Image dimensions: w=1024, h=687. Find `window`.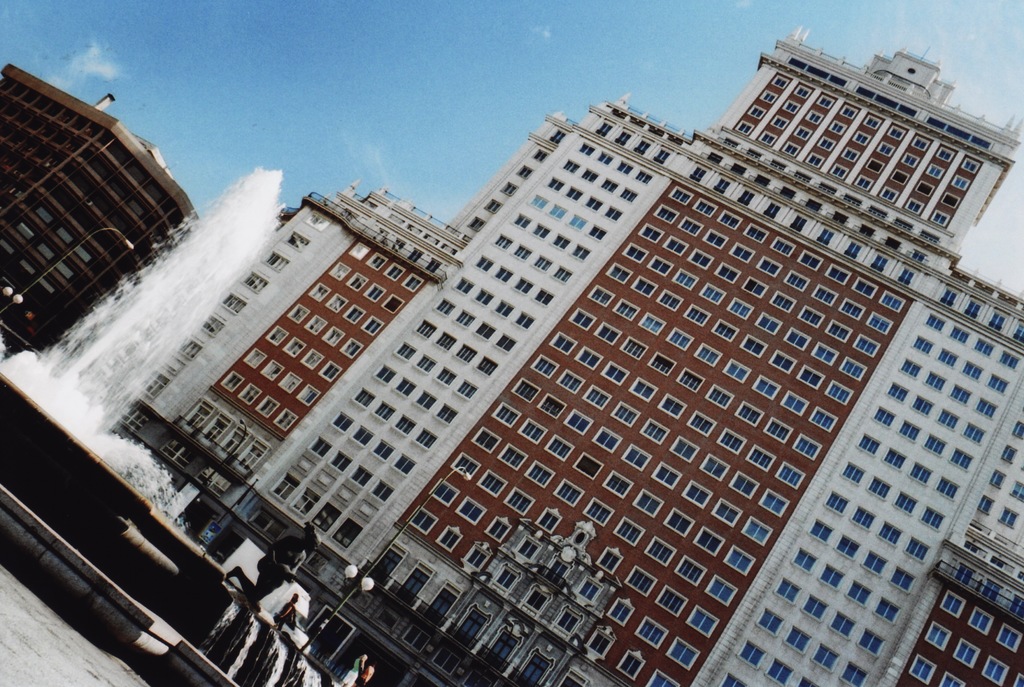
[left=623, top=443, right=650, bottom=467].
